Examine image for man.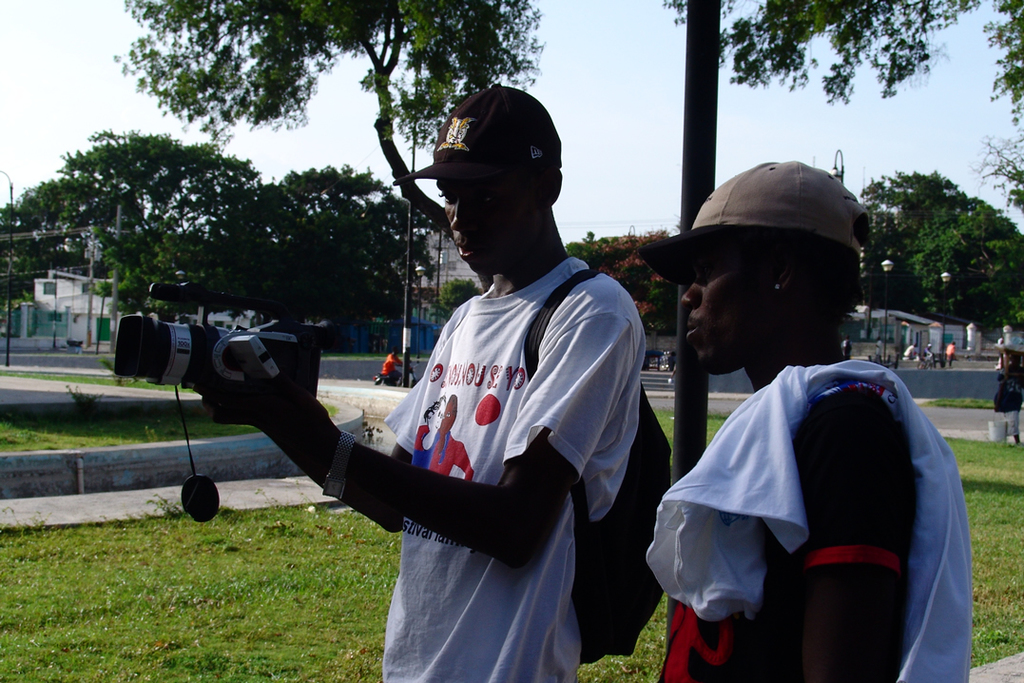
Examination result: box(944, 333, 956, 367).
